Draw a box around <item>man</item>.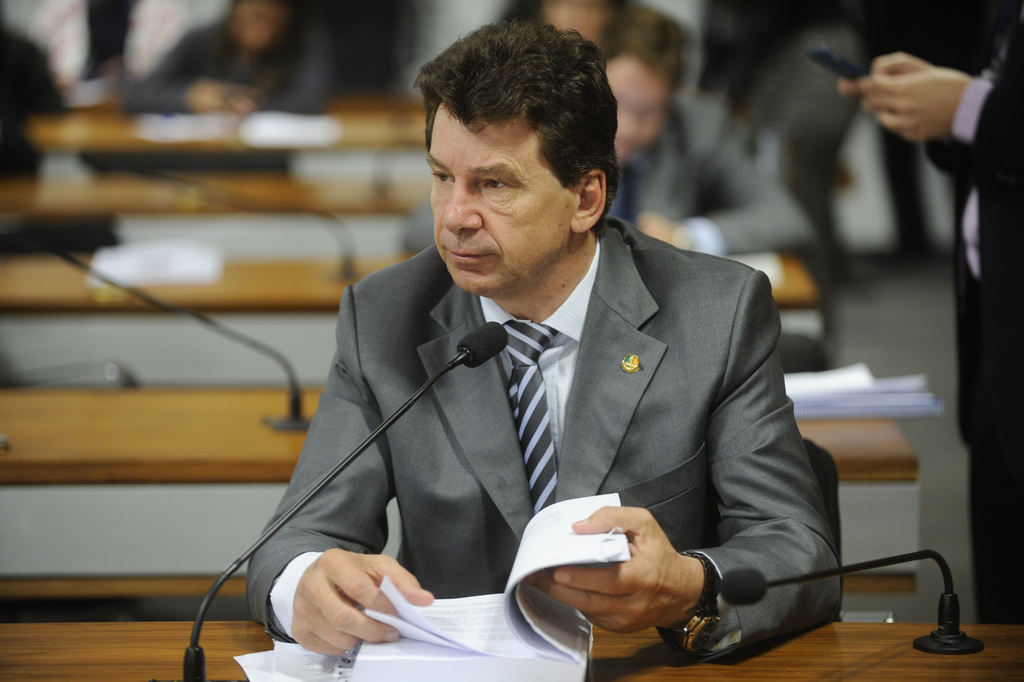
[x1=111, y1=0, x2=334, y2=116].
